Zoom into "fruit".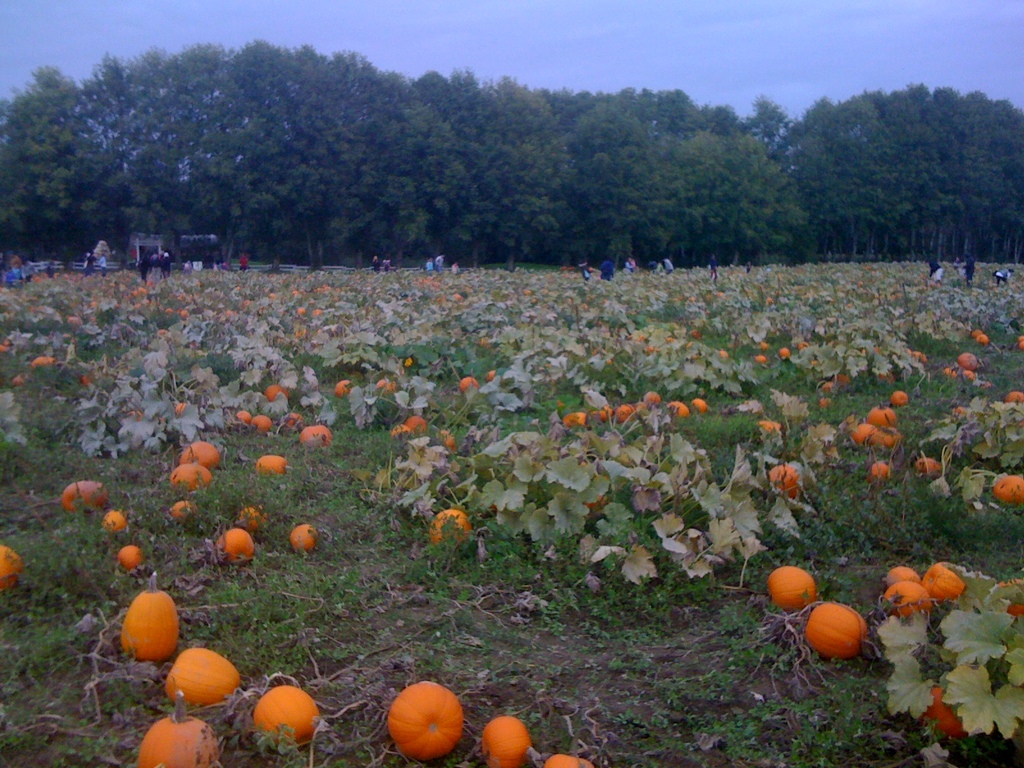
Zoom target: <bbox>215, 526, 253, 564</bbox>.
